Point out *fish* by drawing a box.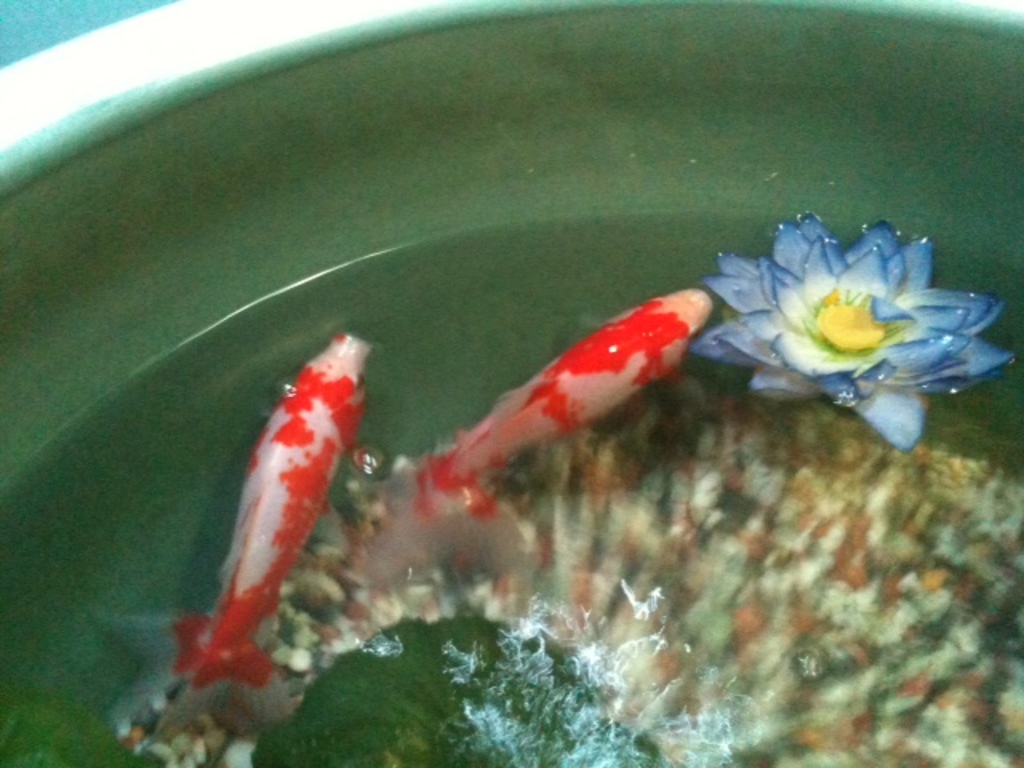
select_region(408, 286, 722, 523).
